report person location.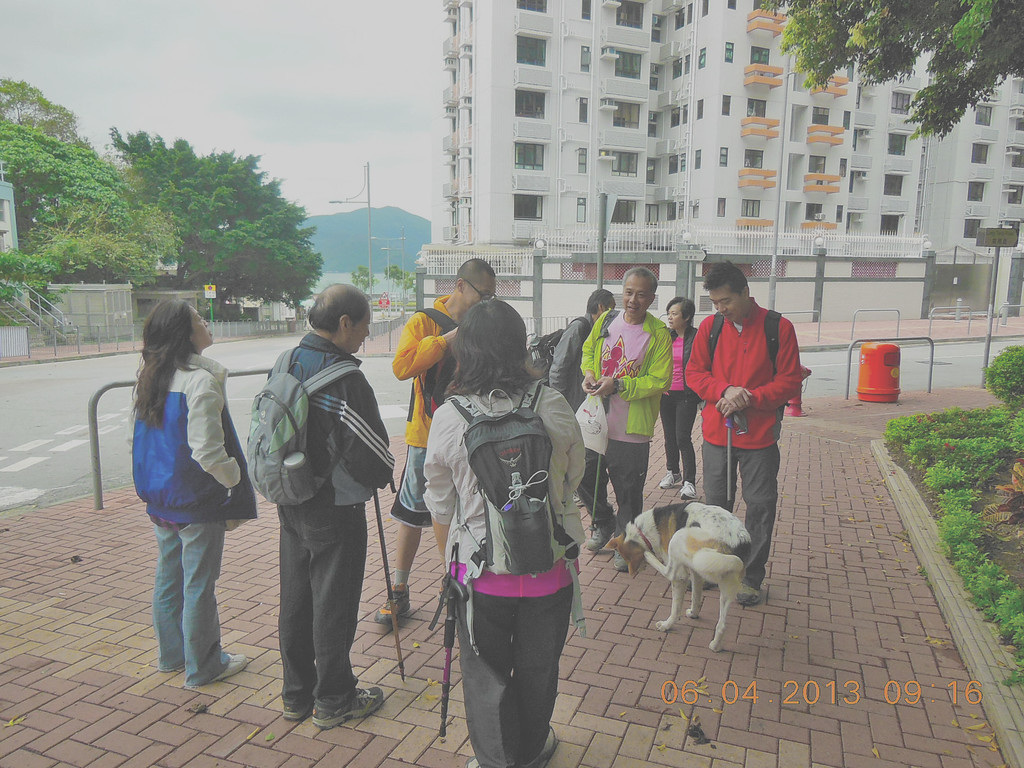
Report: 679, 259, 799, 606.
